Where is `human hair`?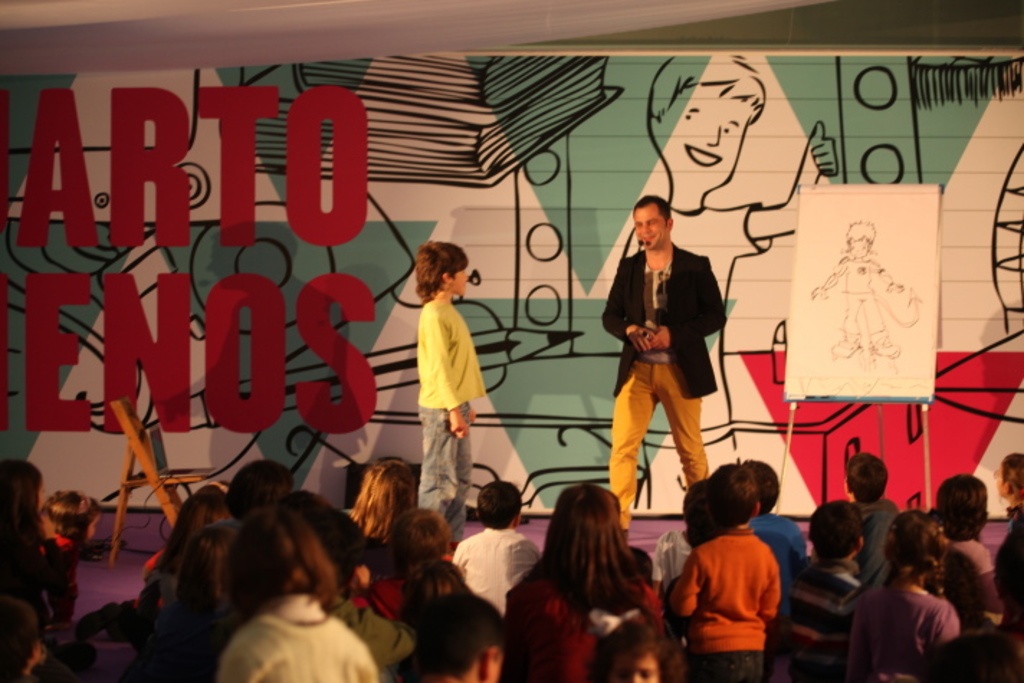
left=413, top=239, right=466, bottom=302.
